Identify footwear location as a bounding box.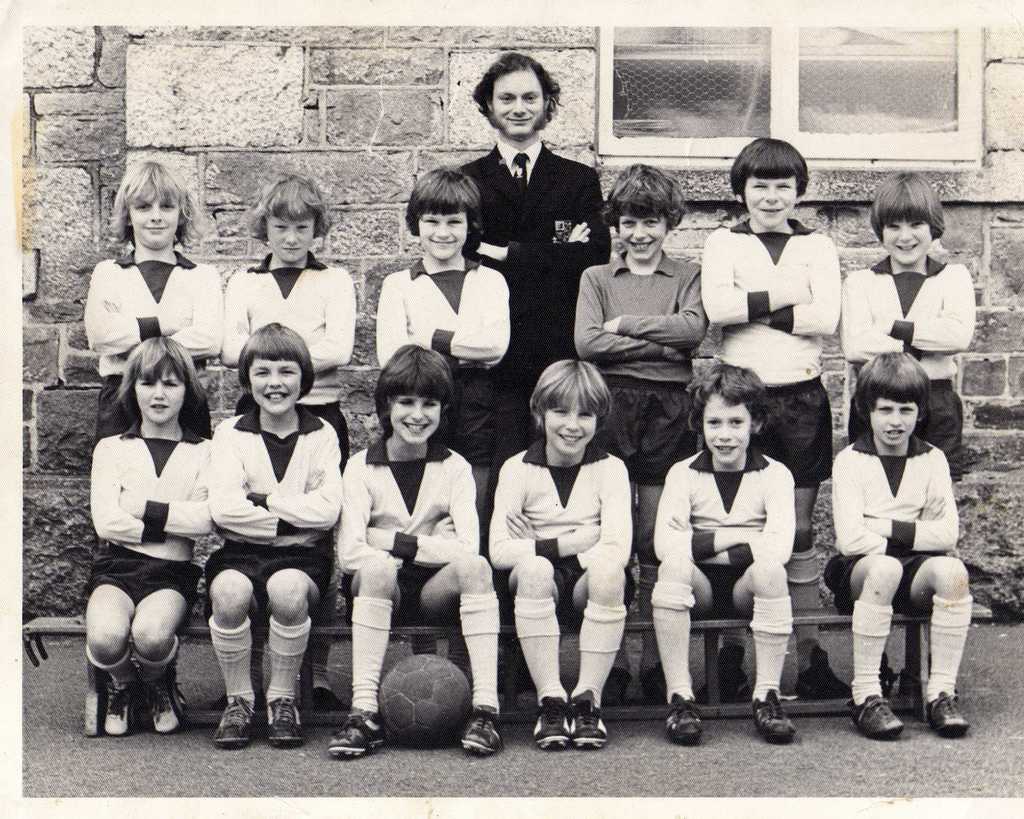
{"x1": 128, "y1": 638, "x2": 188, "y2": 737}.
